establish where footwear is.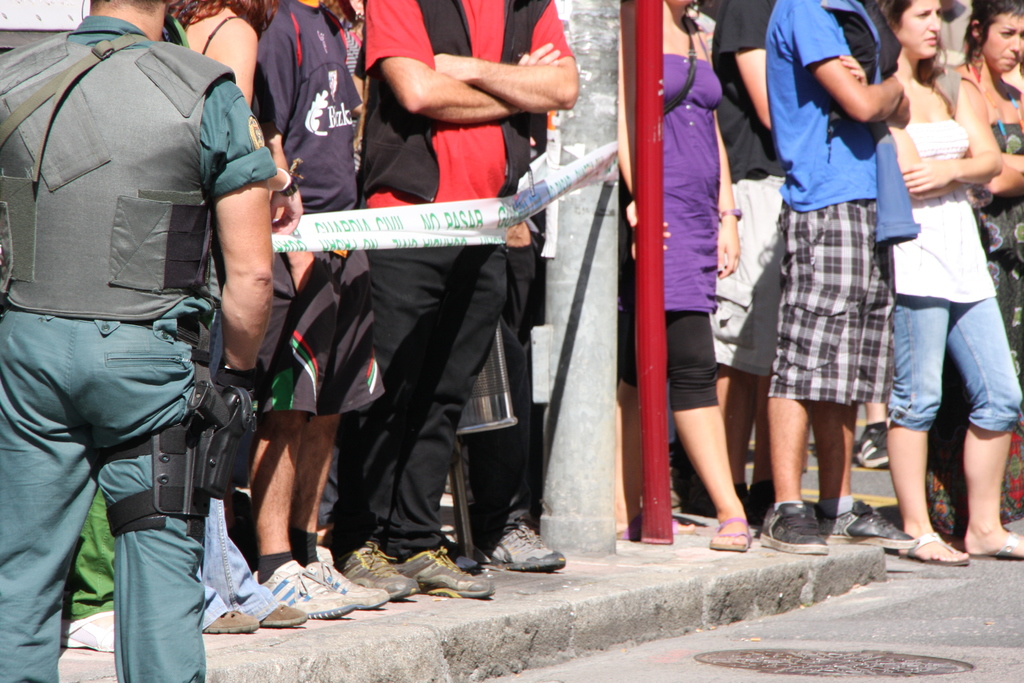
Established at x1=472, y1=516, x2=570, y2=570.
